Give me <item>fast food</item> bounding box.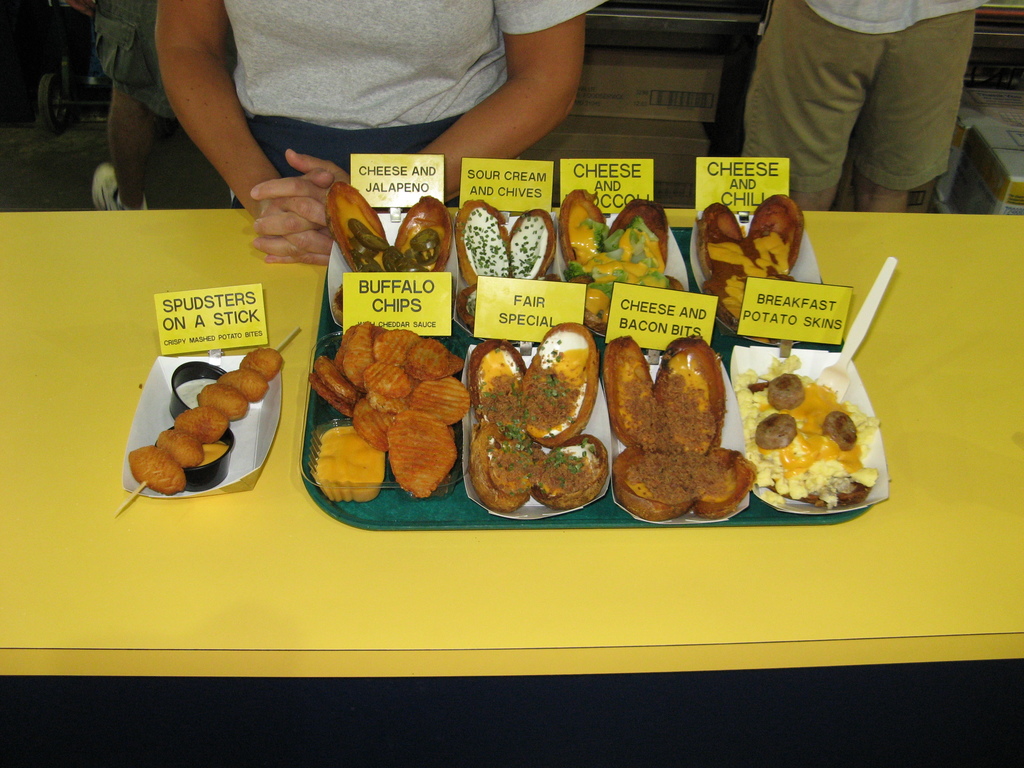
bbox=(469, 413, 540, 513).
